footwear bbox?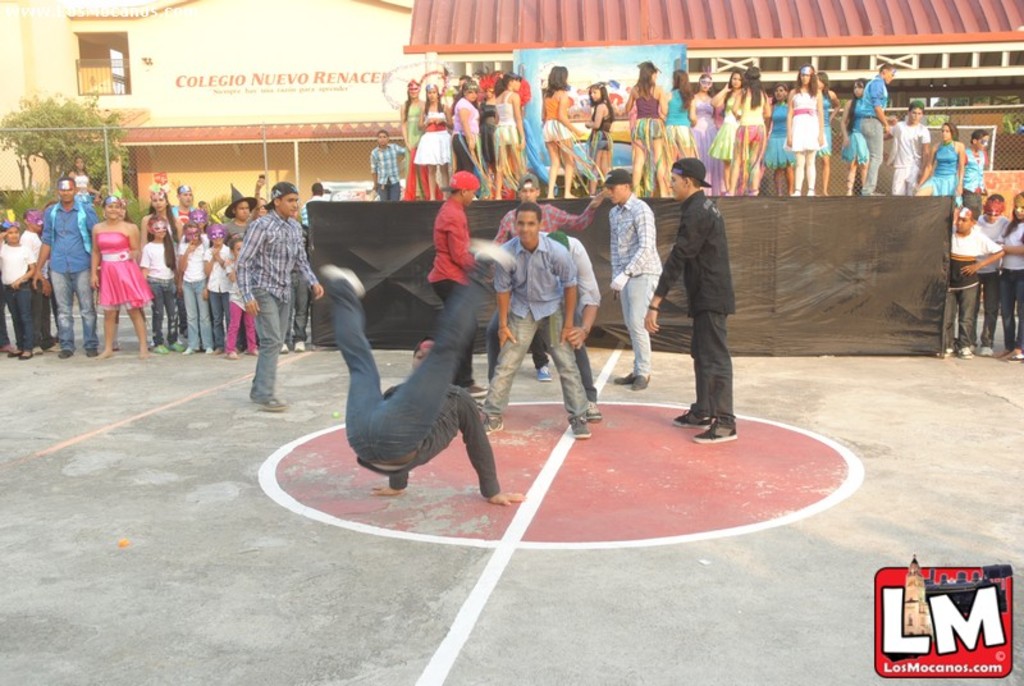
bbox=(183, 346, 189, 355)
